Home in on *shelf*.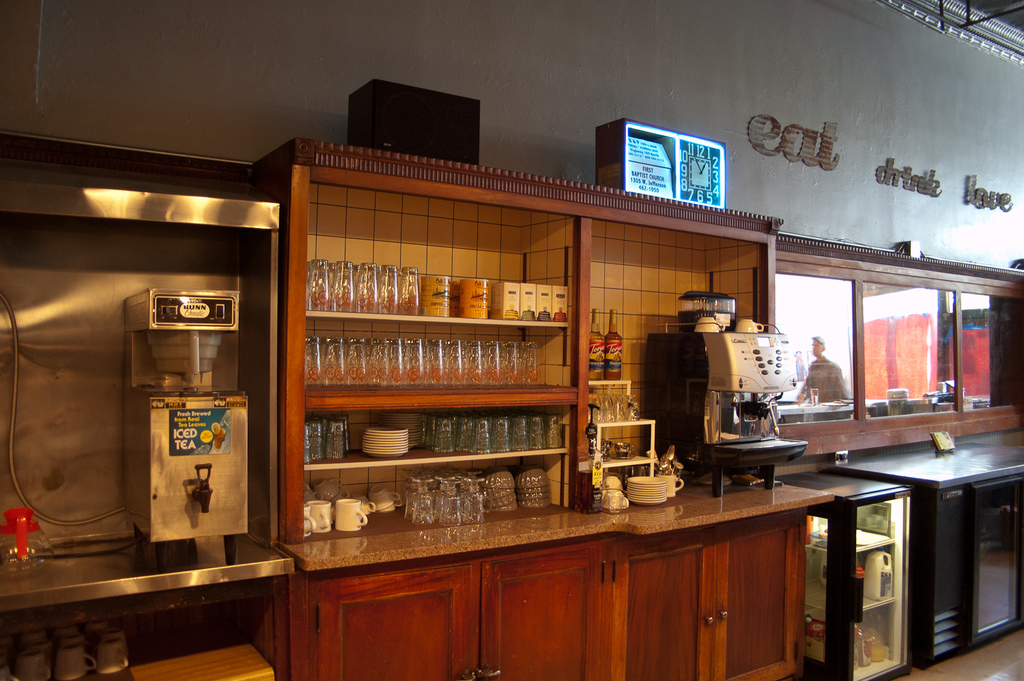
Homed in at [x1=577, y1=221, x2=782, y2=502].
